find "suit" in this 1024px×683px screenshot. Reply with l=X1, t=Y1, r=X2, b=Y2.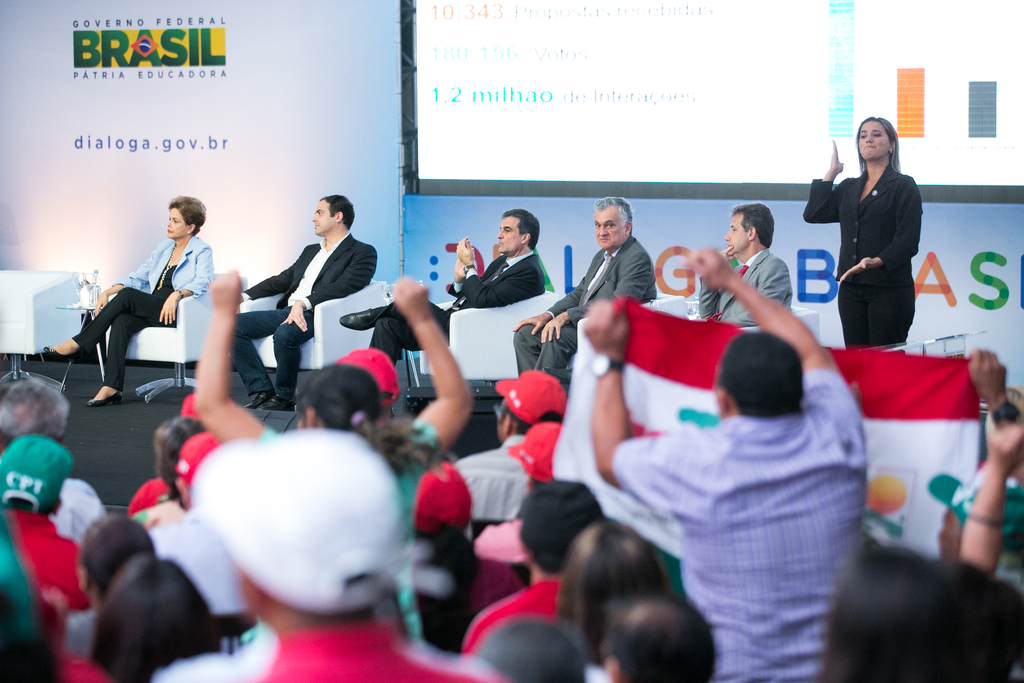
l=252, t=200, r=378, b=362.
